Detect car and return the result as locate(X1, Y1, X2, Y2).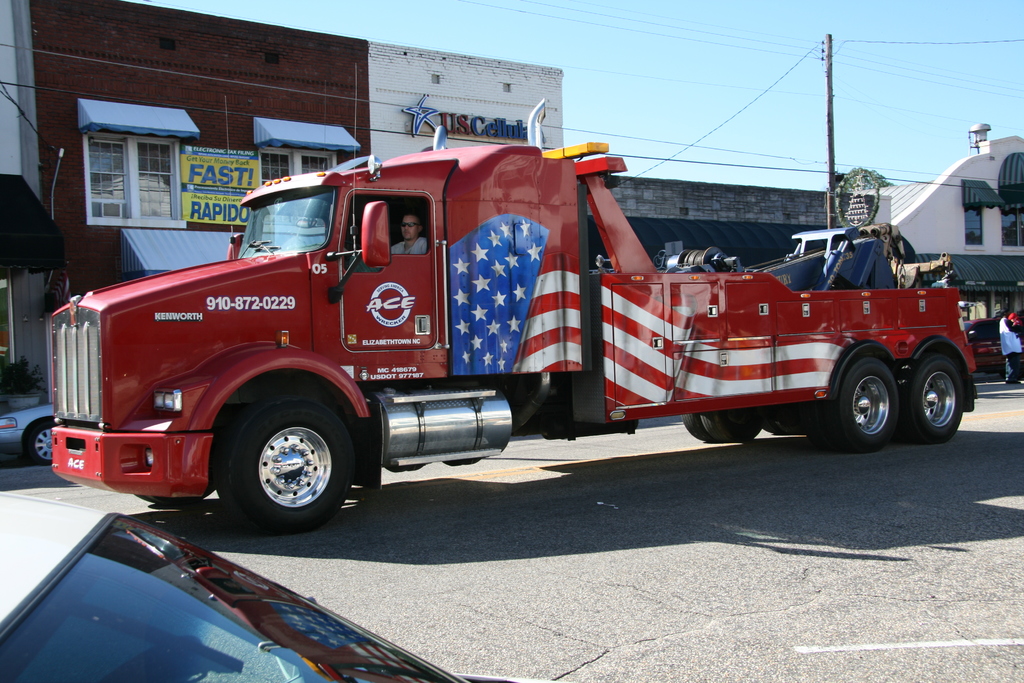
locate(0, 401, 52, 465).
